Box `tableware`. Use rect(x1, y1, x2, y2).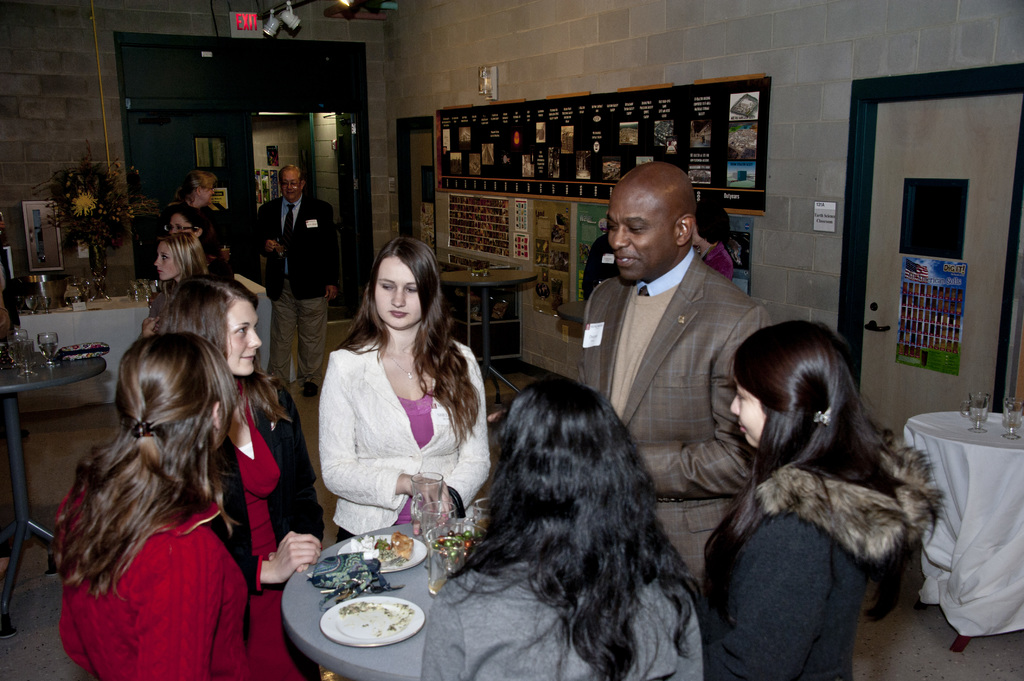
rect(410, 470, 445, 532).
